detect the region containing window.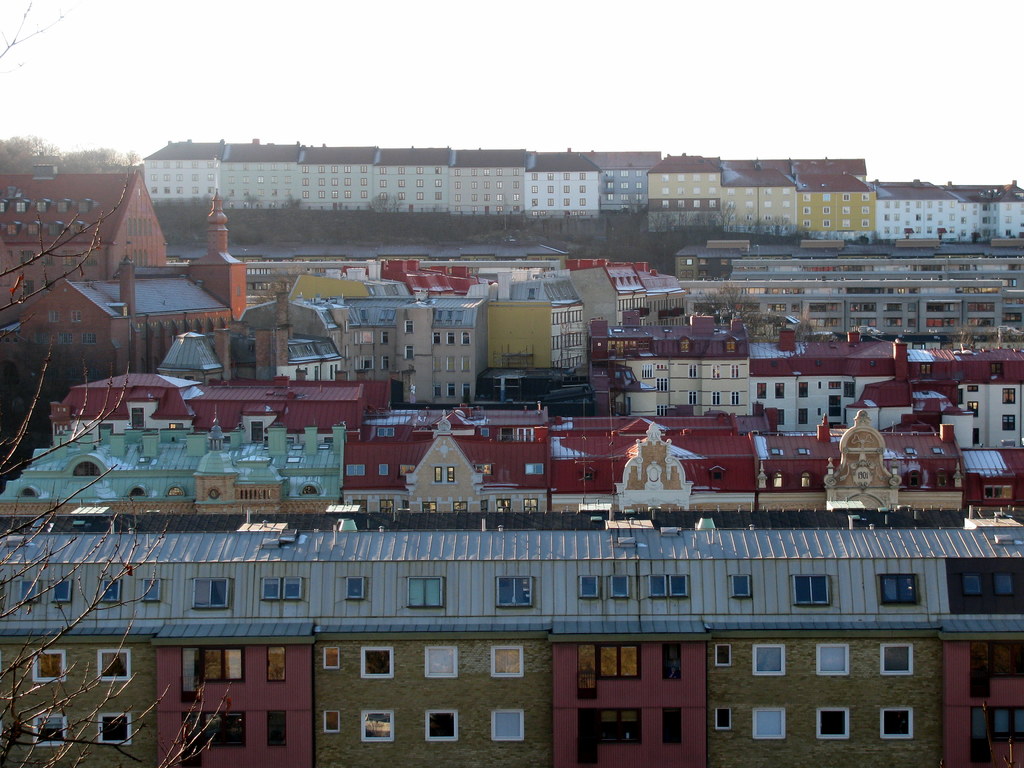
l=963, t=577, r=981, b=595.
